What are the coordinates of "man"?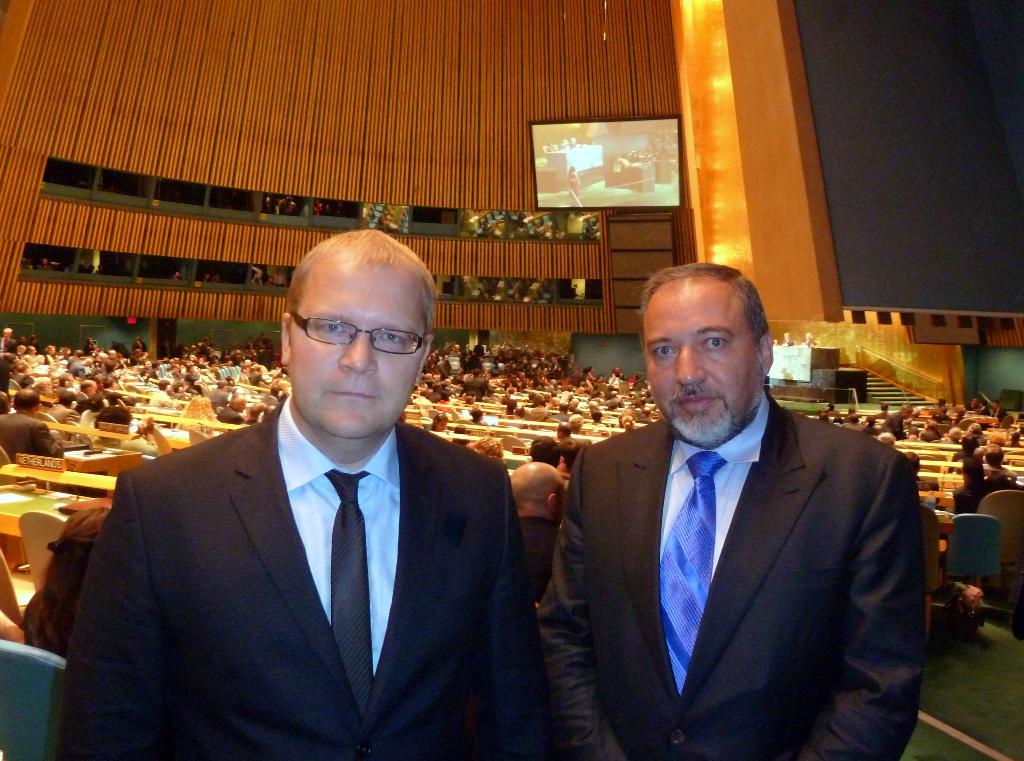
bbox=[0, 385, 60, 461].
